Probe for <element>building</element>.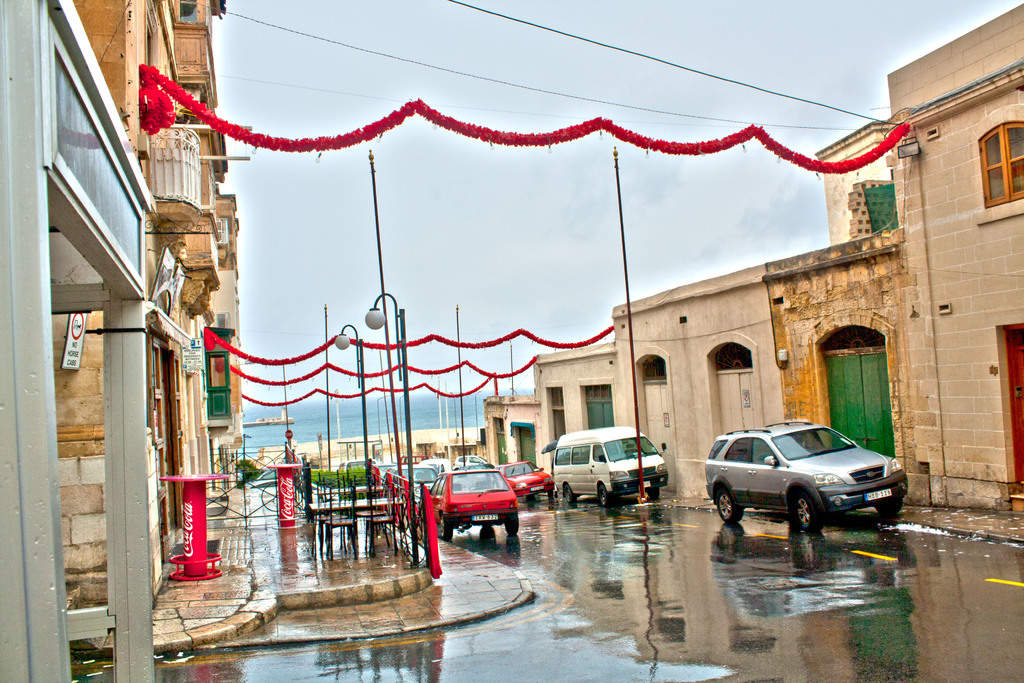
Probe result: BBox(890, 4, 1023, 514).
